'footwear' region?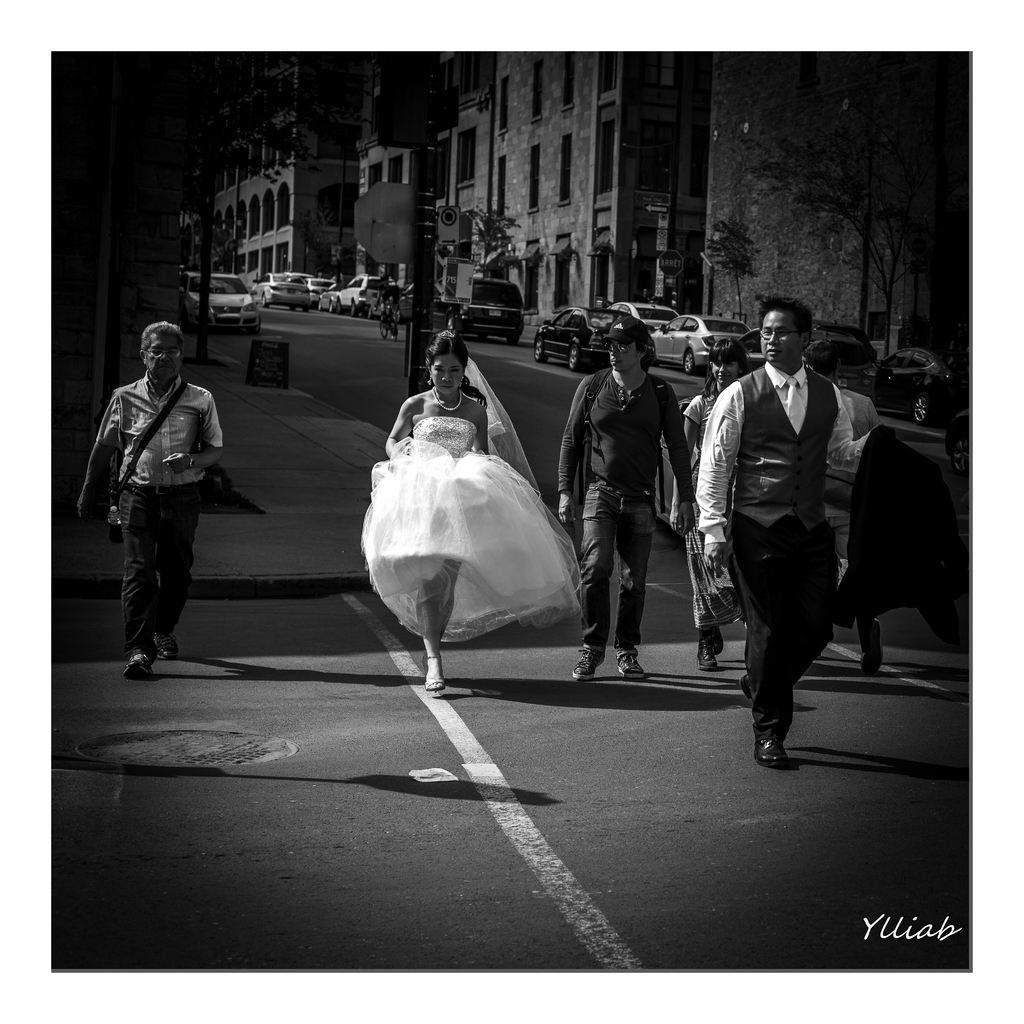
box(422, 655, 445, 692)
